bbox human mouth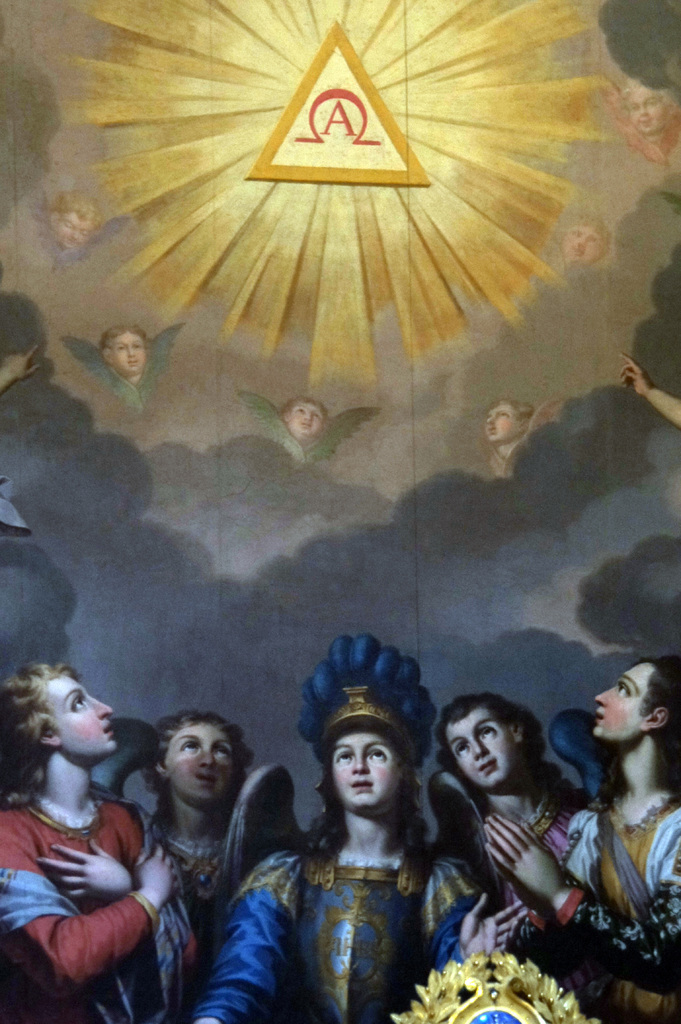
(196,772,217,788)
